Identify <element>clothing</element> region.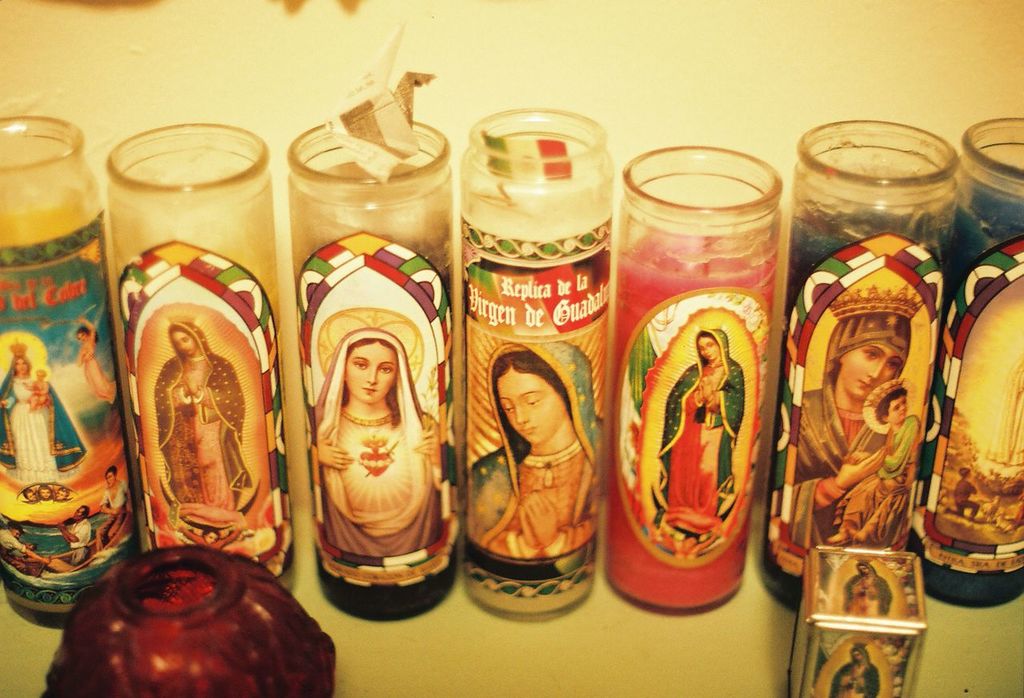
Region: bbox=[466, 338, 609, 566].
